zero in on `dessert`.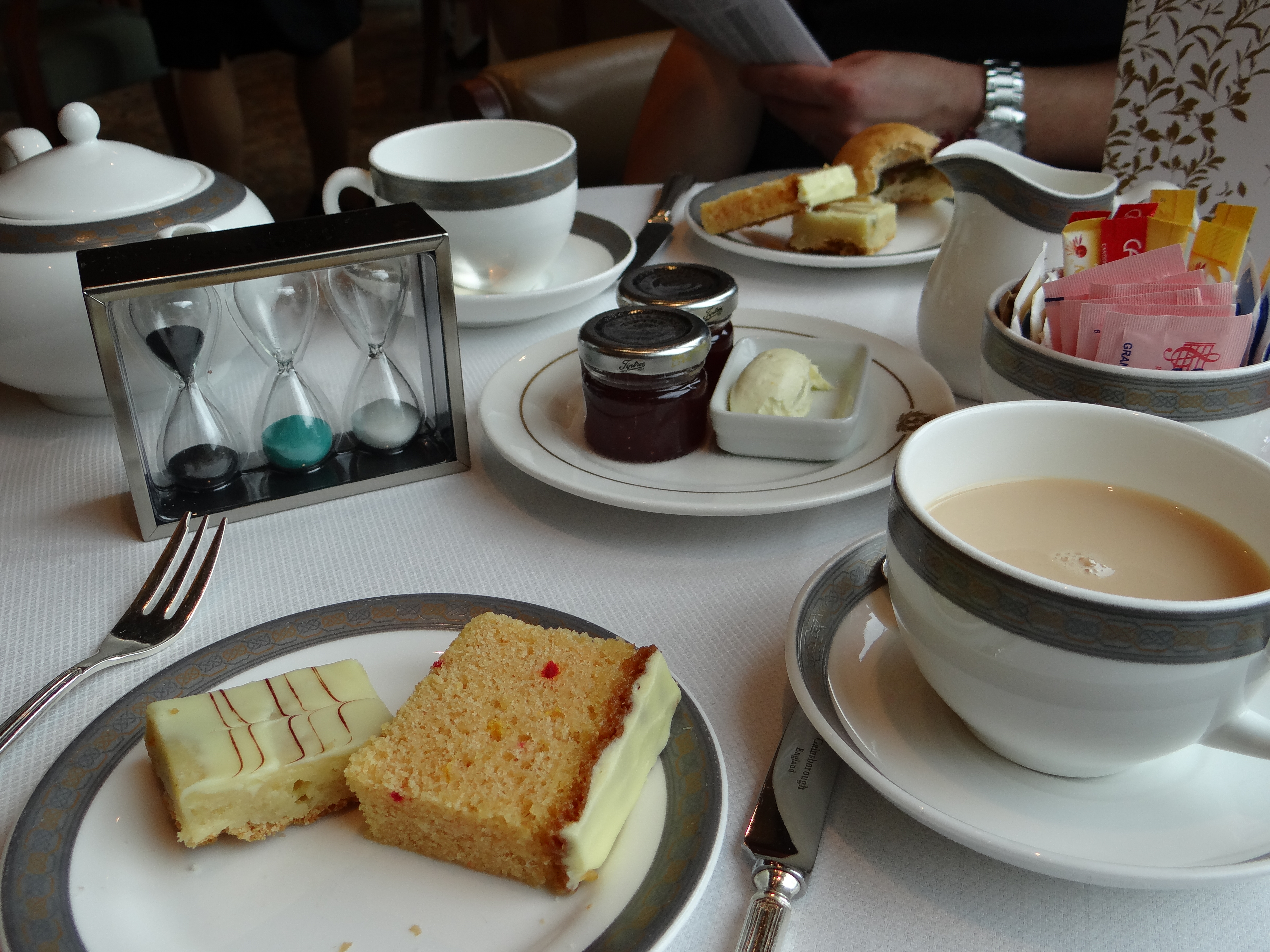
Zeroed in: locate(36, 169, 101, 219).
